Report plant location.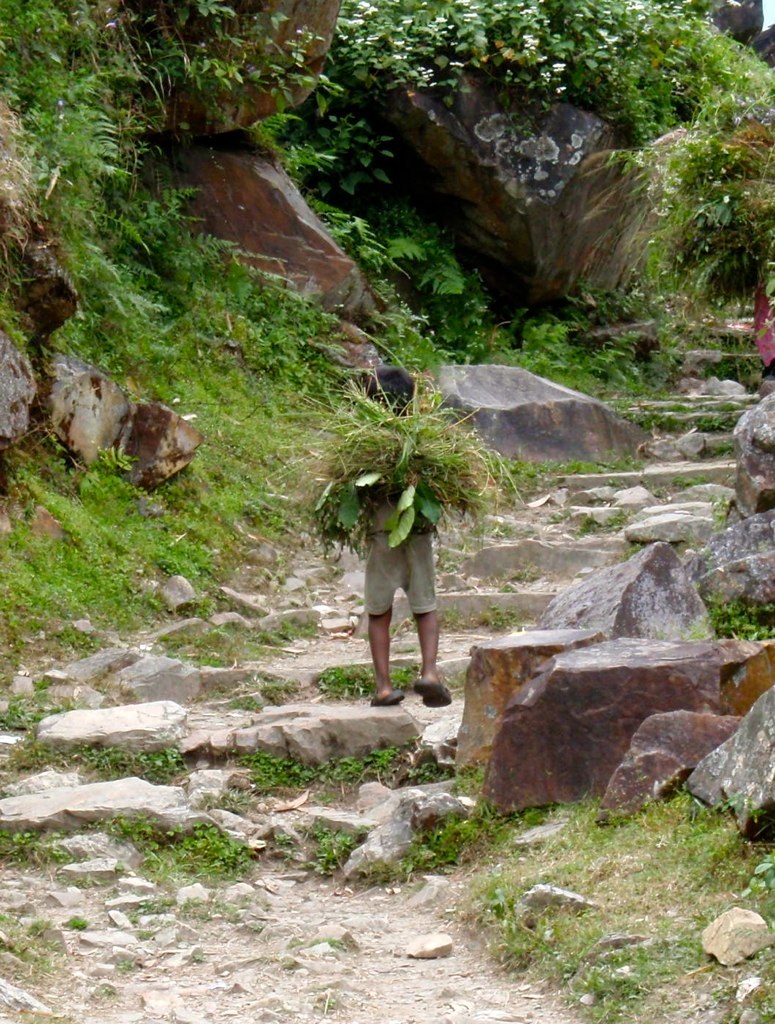
Report: rect(116, 957, 136, 970).
